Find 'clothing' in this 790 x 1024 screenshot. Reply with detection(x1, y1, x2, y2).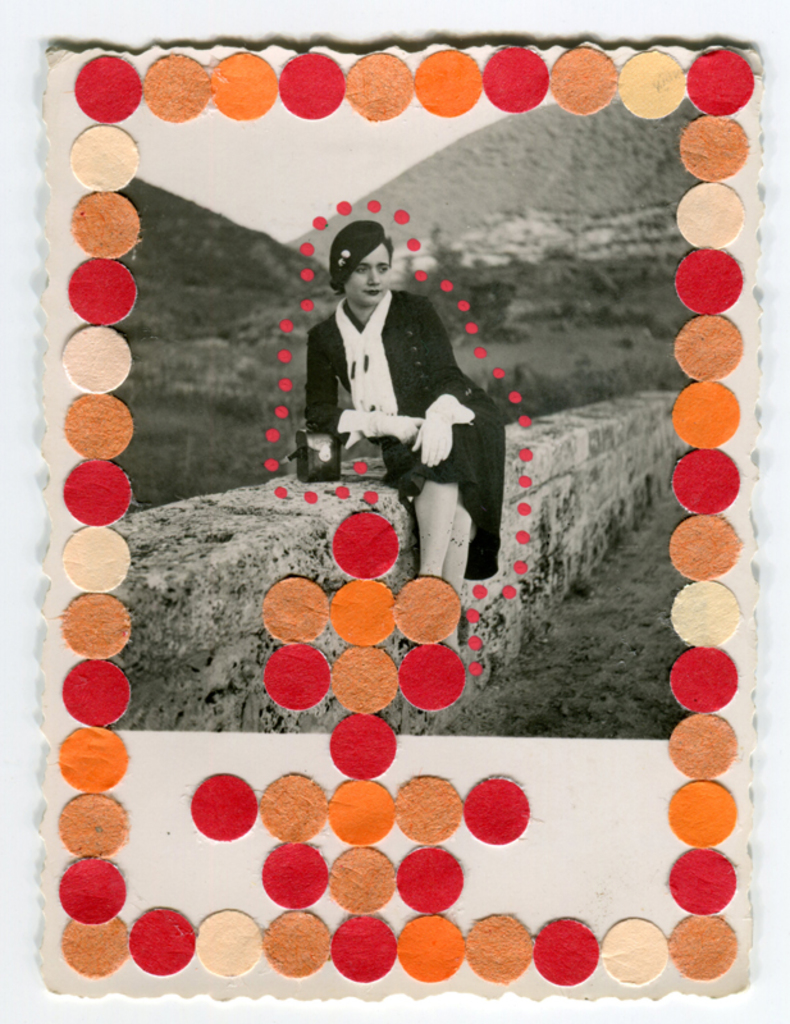
detection(293, 280, 515, 589).
